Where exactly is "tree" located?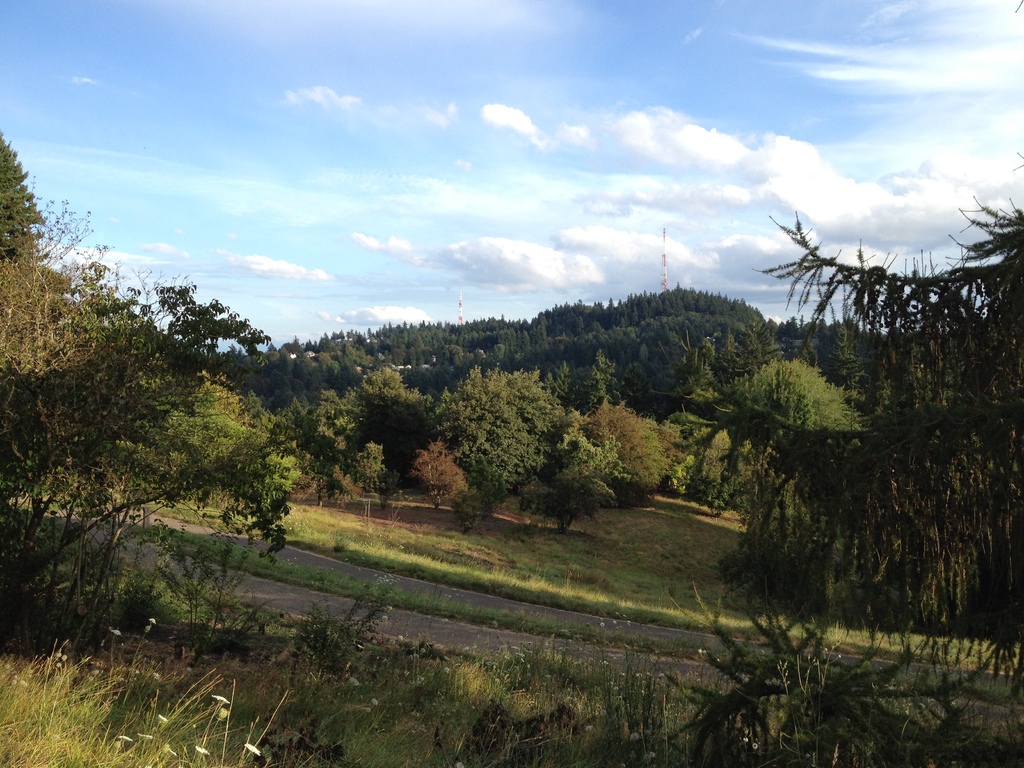
Its bounding box is [left=409, top=438, right=465, bottom=508].
